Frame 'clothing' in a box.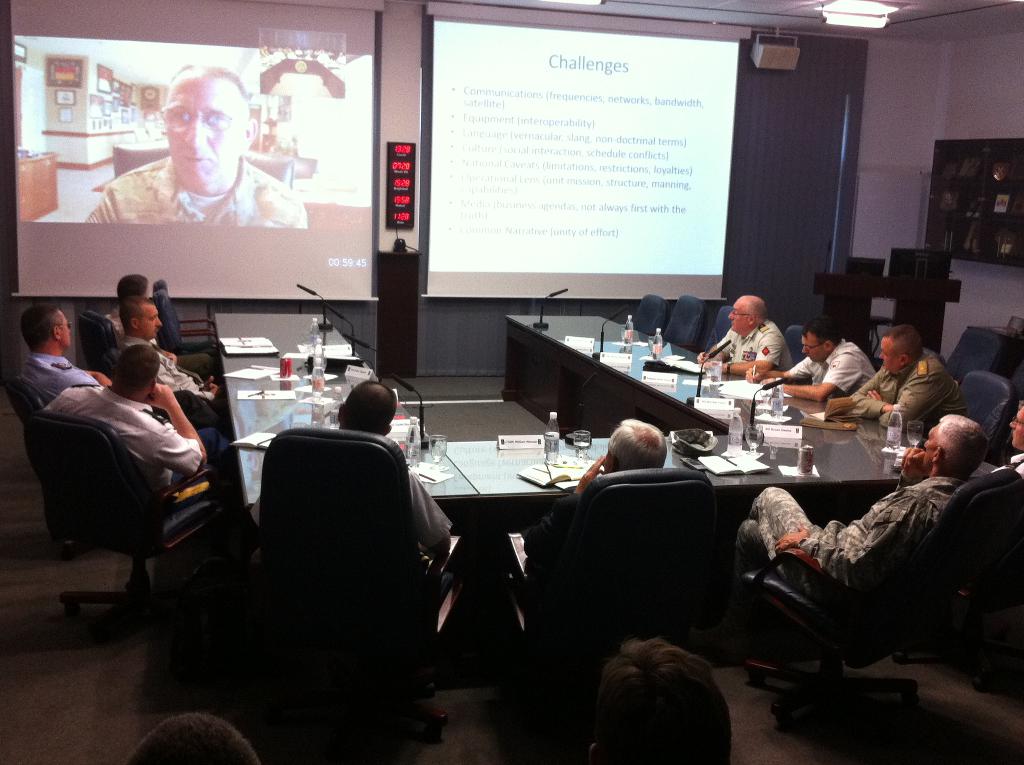
crop(508, 490, 583, 556).
